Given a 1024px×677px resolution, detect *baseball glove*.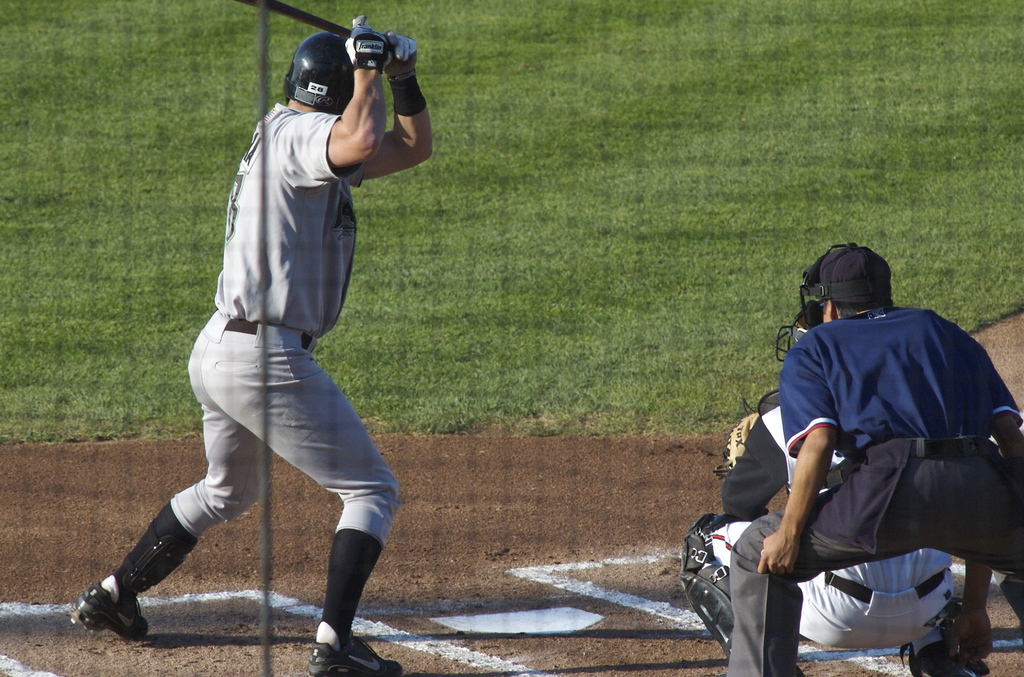
left=346, top=14, right=397, bottom=73.
